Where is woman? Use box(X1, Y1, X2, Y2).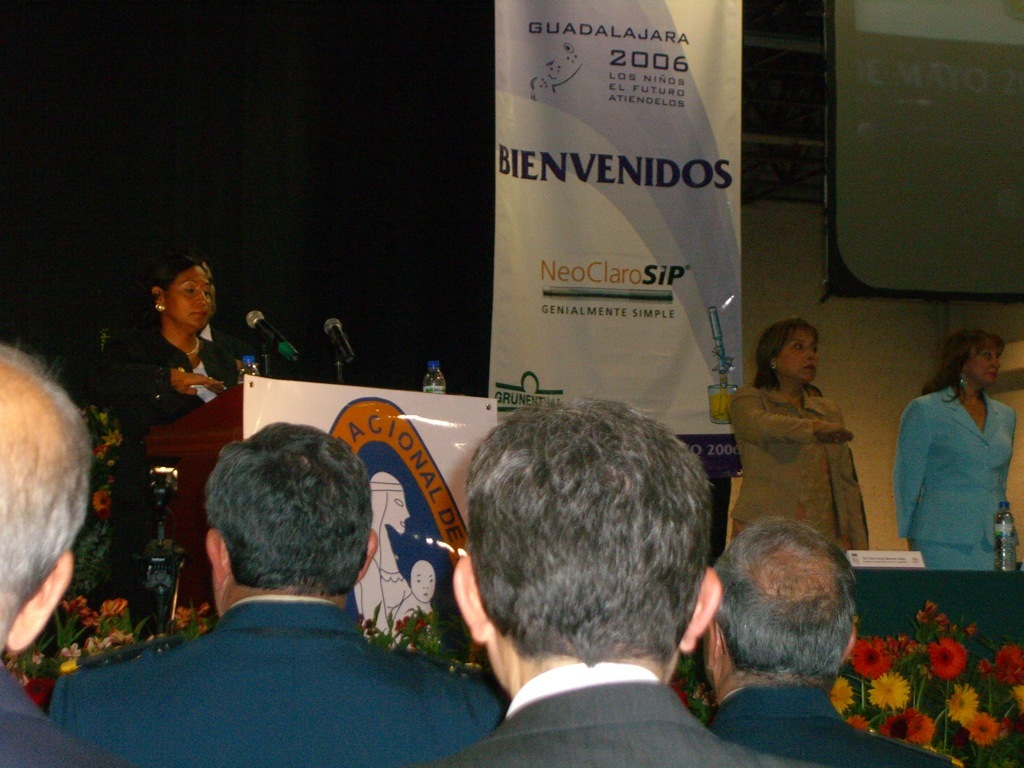
box(892, 316, 1018, 601).
